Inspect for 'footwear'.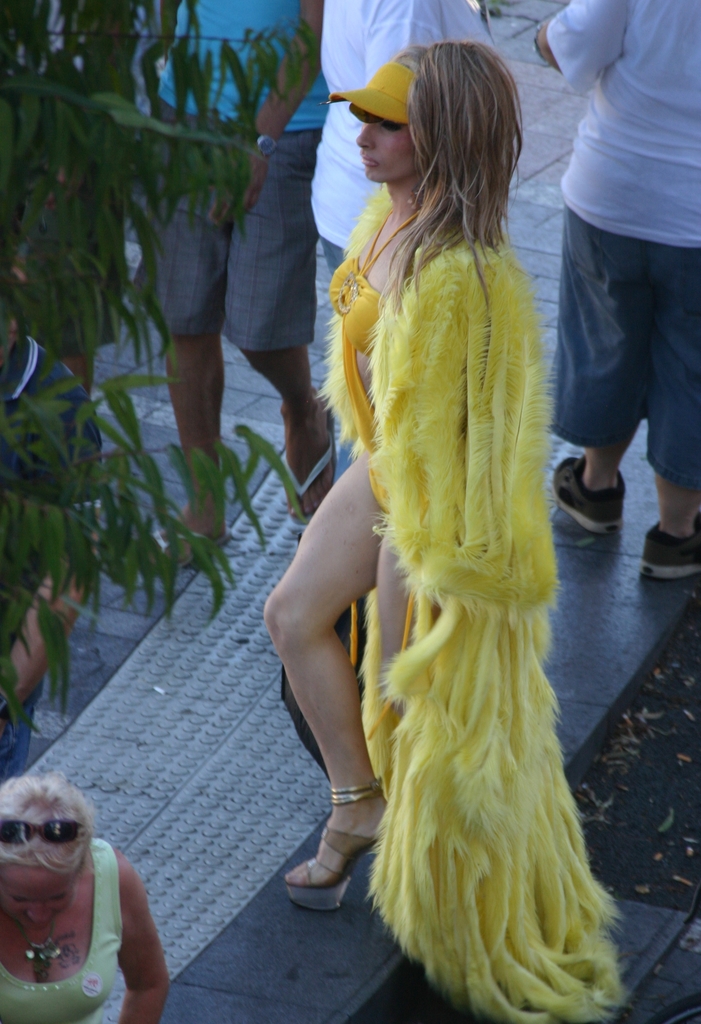
Inspection: l=305, t=797, r=368, b=920.
